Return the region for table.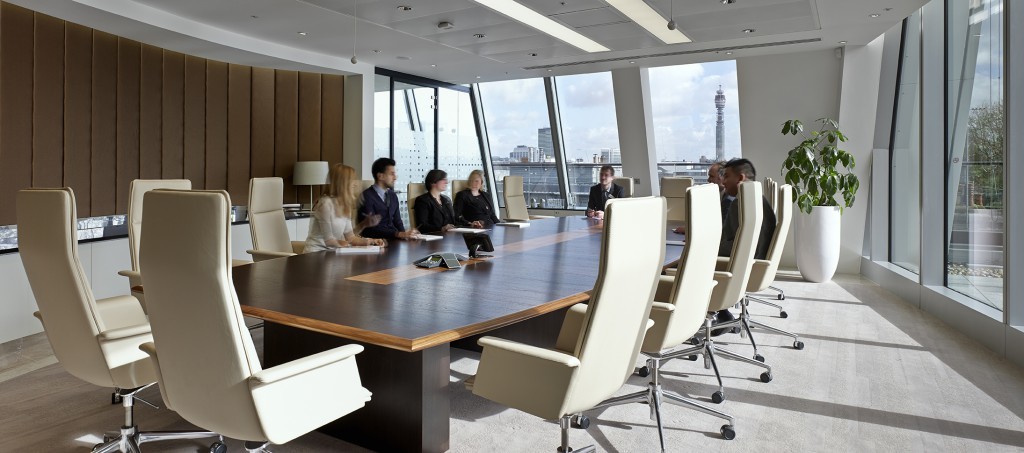
{"x1": 122, "y1": 198, "x2": 722, "y2": 448}.
